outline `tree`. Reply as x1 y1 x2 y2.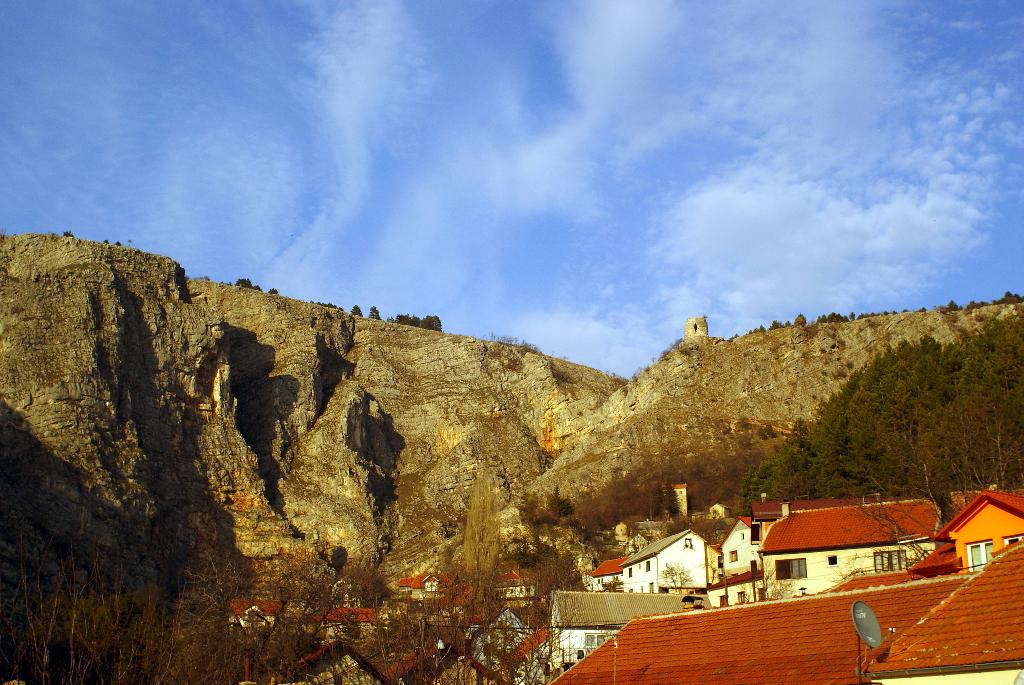
232 275 262 290.
